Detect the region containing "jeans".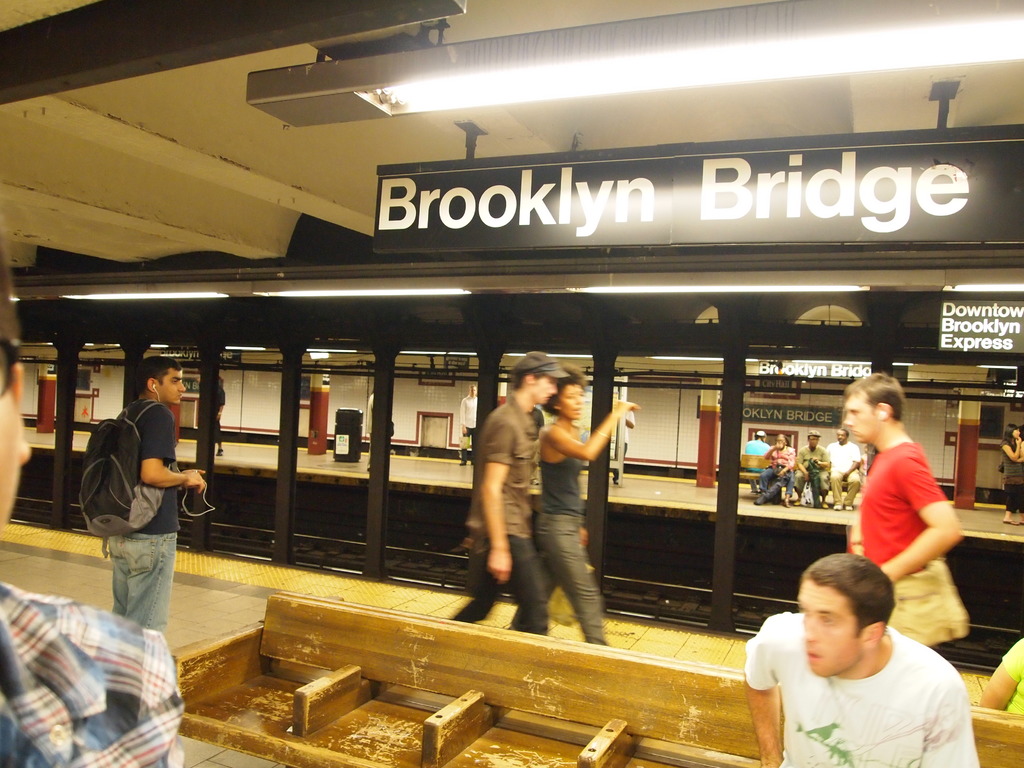
(450, 540, 544, 639).
